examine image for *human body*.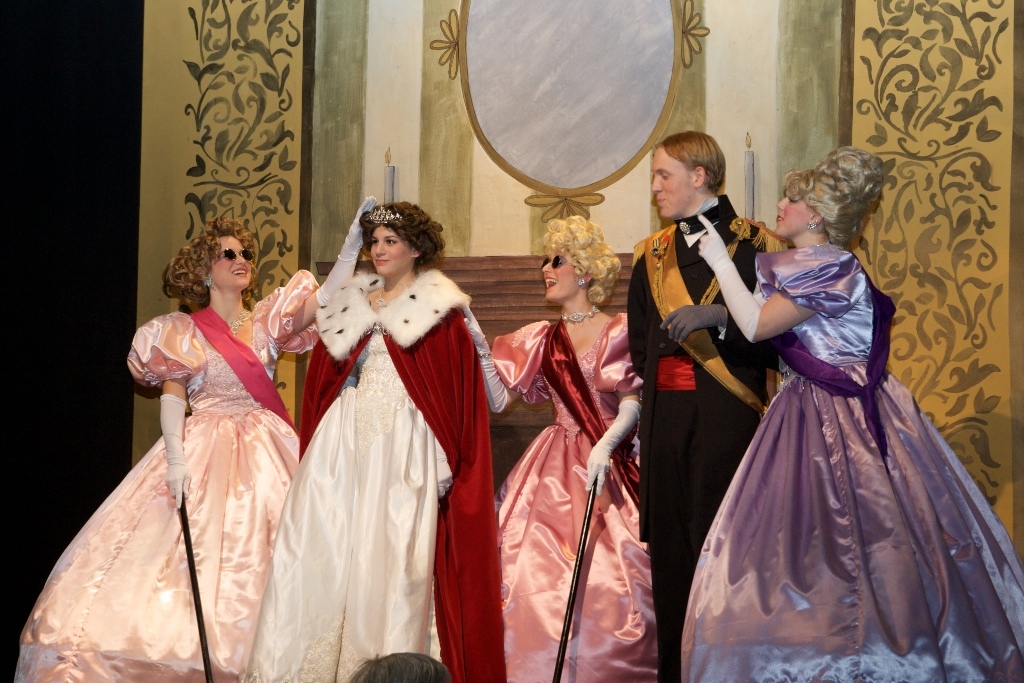
Examination result: x1=626 y1=133 x2=787 y2=682.
